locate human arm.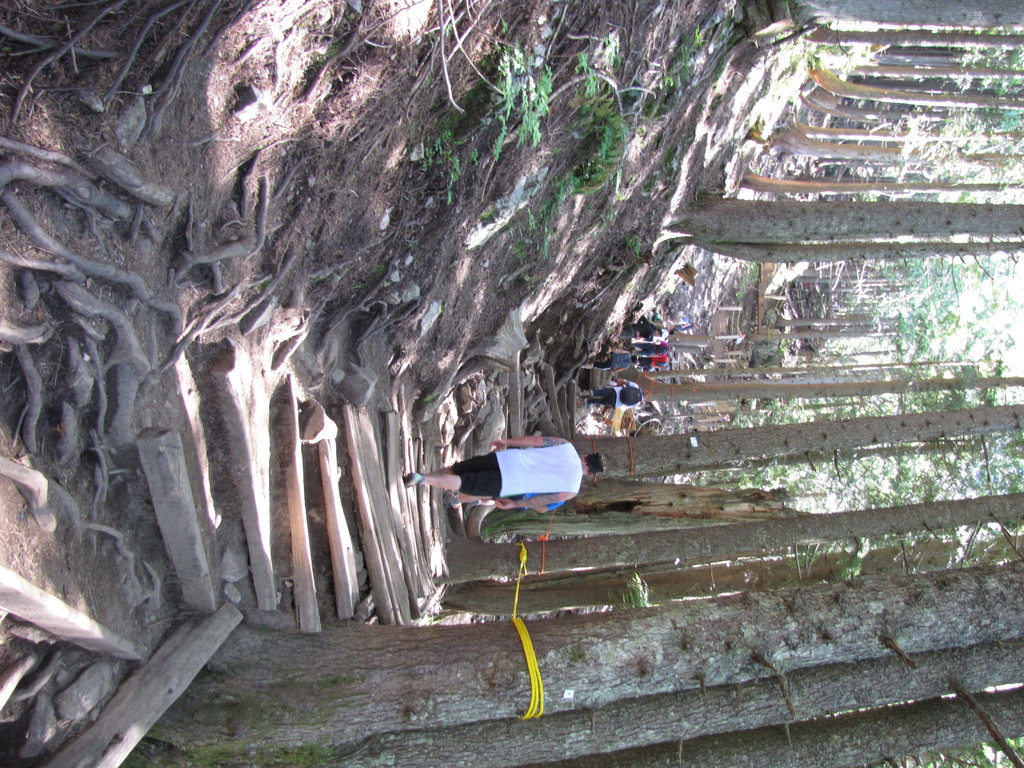
Bounding box: box(493, 492, 580, 508).
